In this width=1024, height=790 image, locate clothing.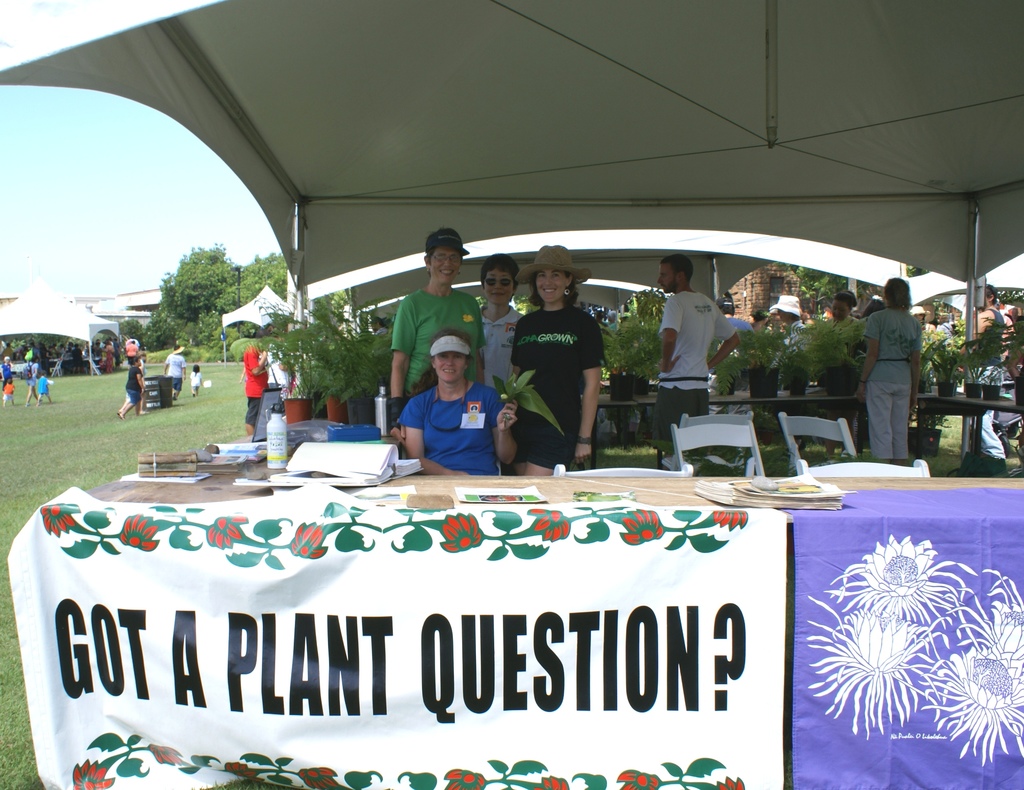
Bounding box: box(241, 347, 269, 427).
